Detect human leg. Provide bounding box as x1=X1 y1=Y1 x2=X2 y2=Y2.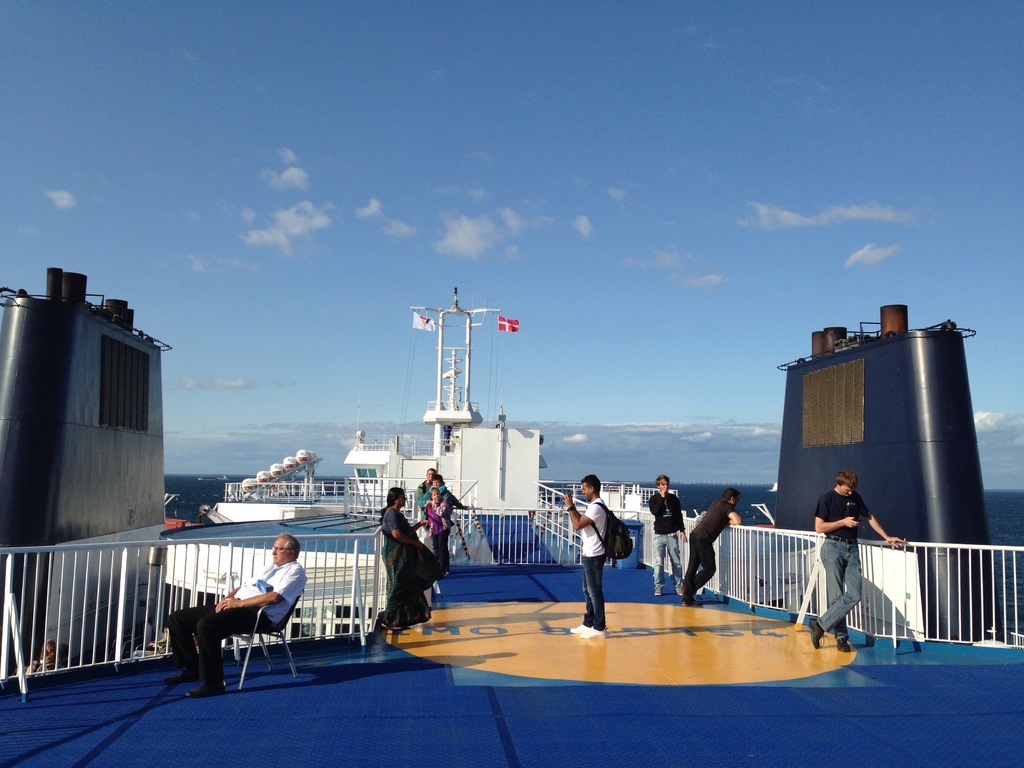
x1=158 y1=605 x2=216 y2=681.
